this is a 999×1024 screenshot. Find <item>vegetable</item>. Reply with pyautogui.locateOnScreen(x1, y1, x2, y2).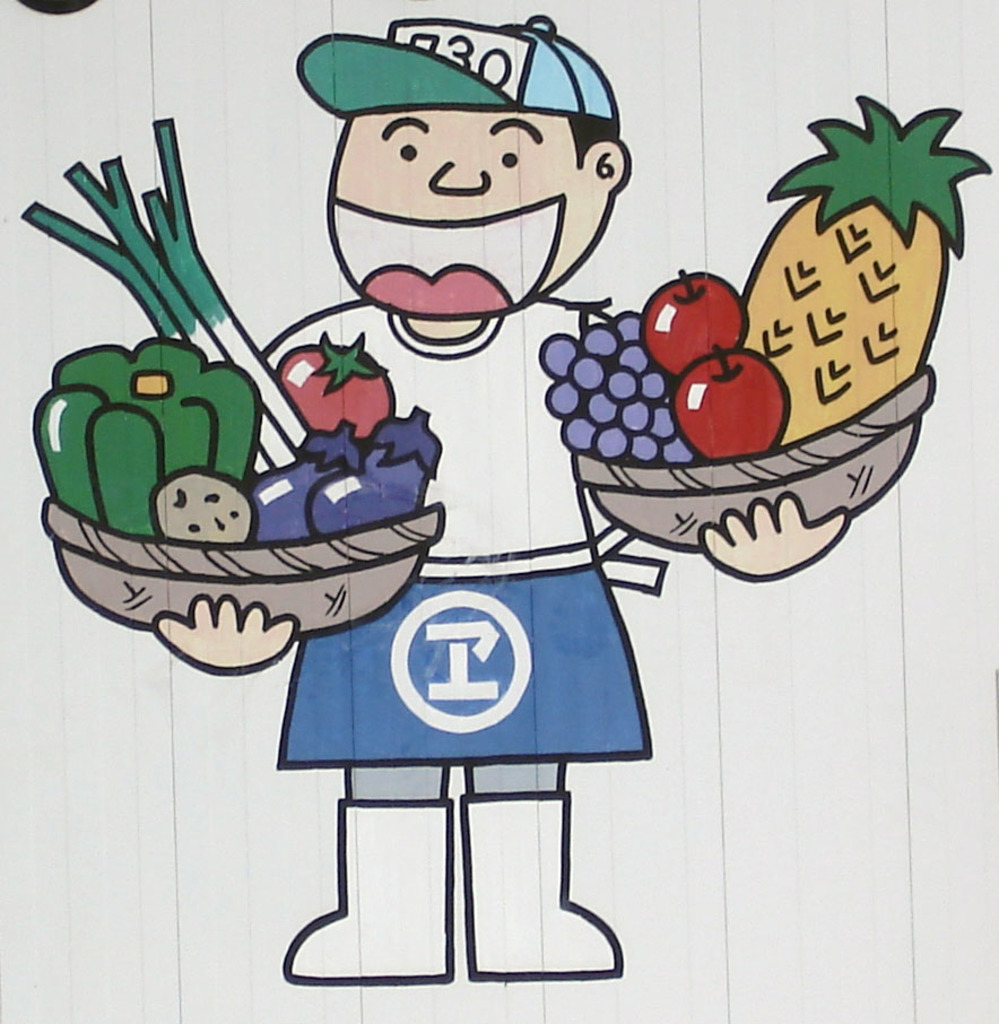
pyautogui.locateOnScreen(20, 119, 311, 472).
